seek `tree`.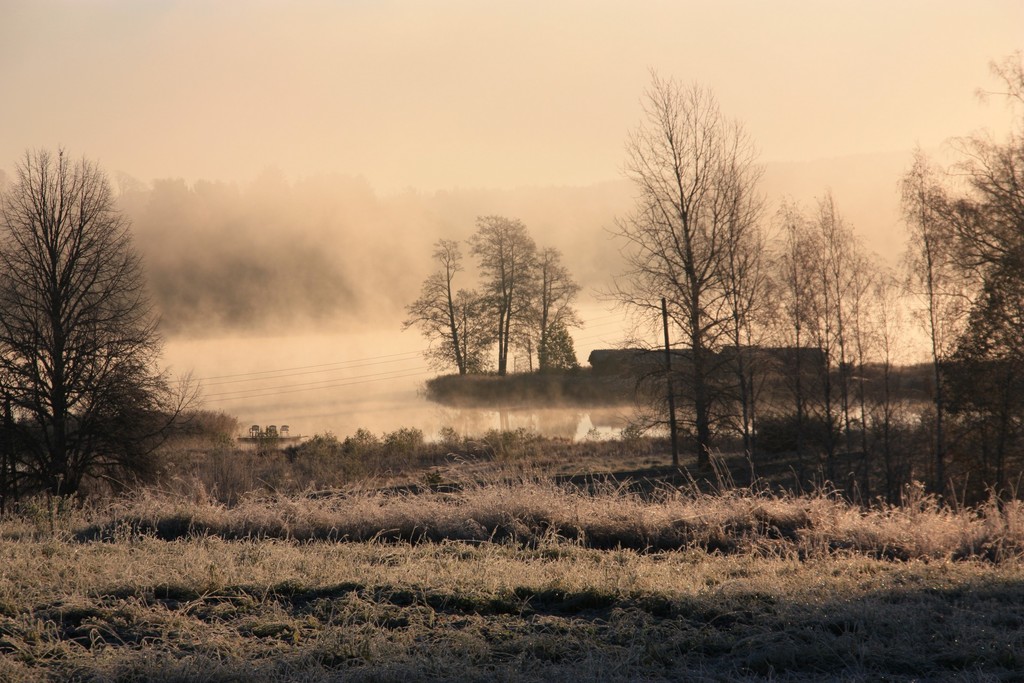
{"x1": 396, "y1": 228, "x2": 488, "y2": 407}.
